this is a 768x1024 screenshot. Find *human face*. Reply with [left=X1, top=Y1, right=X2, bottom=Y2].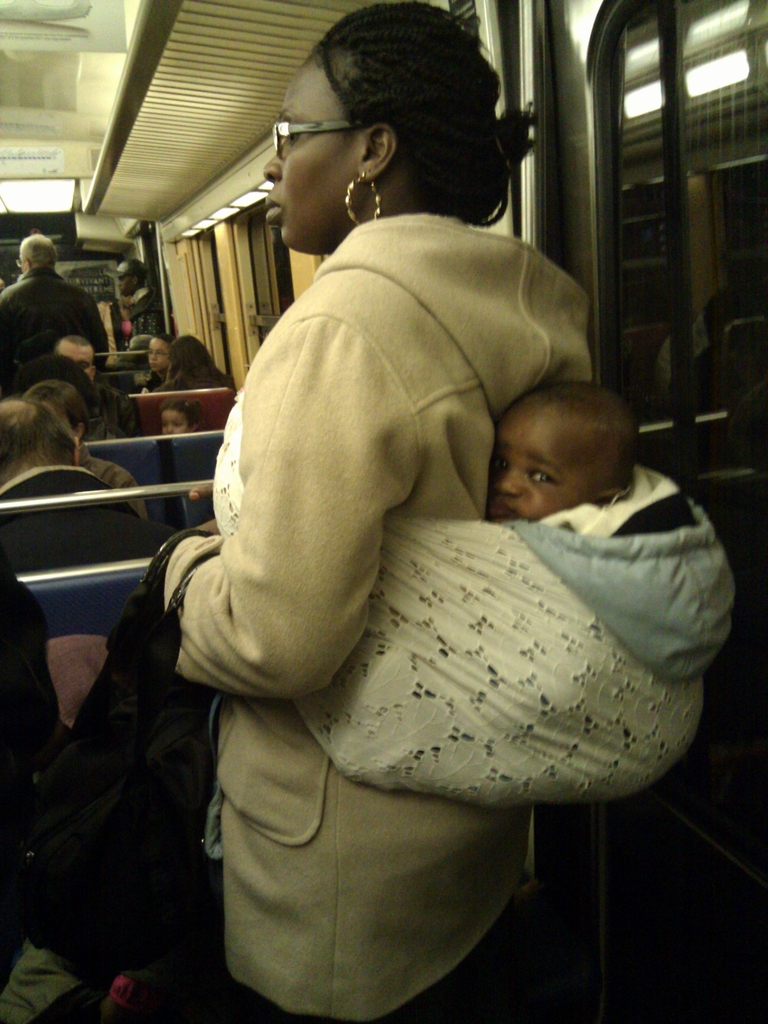
[left=484, top=419, right=586, bottom=525].
